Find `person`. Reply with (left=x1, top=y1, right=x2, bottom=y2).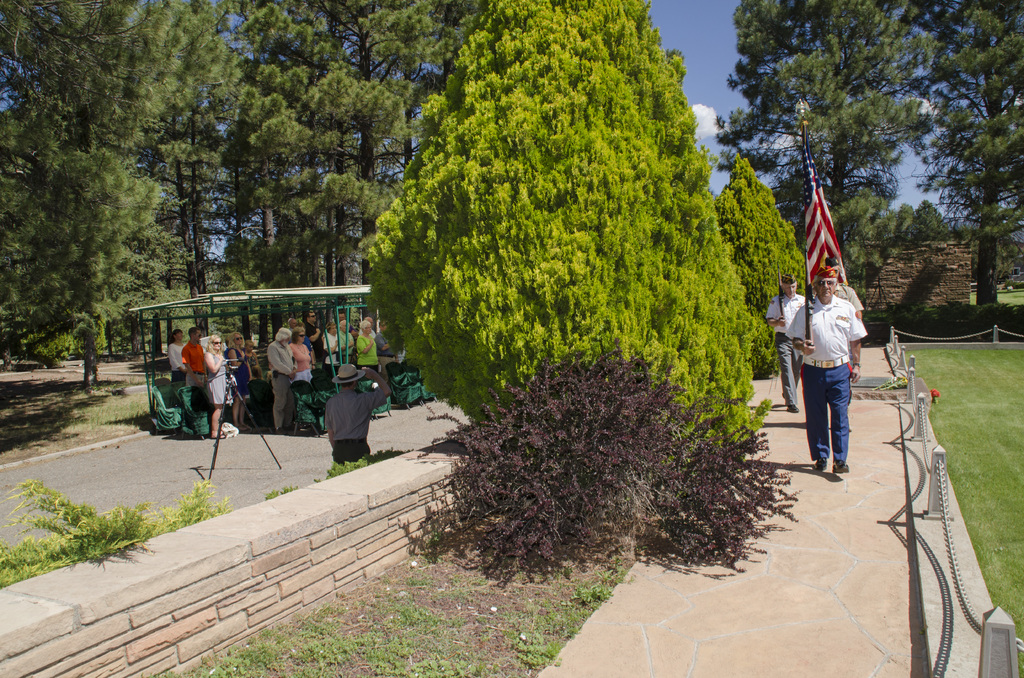
(left=223, top=333, right=252, bottom=423).
